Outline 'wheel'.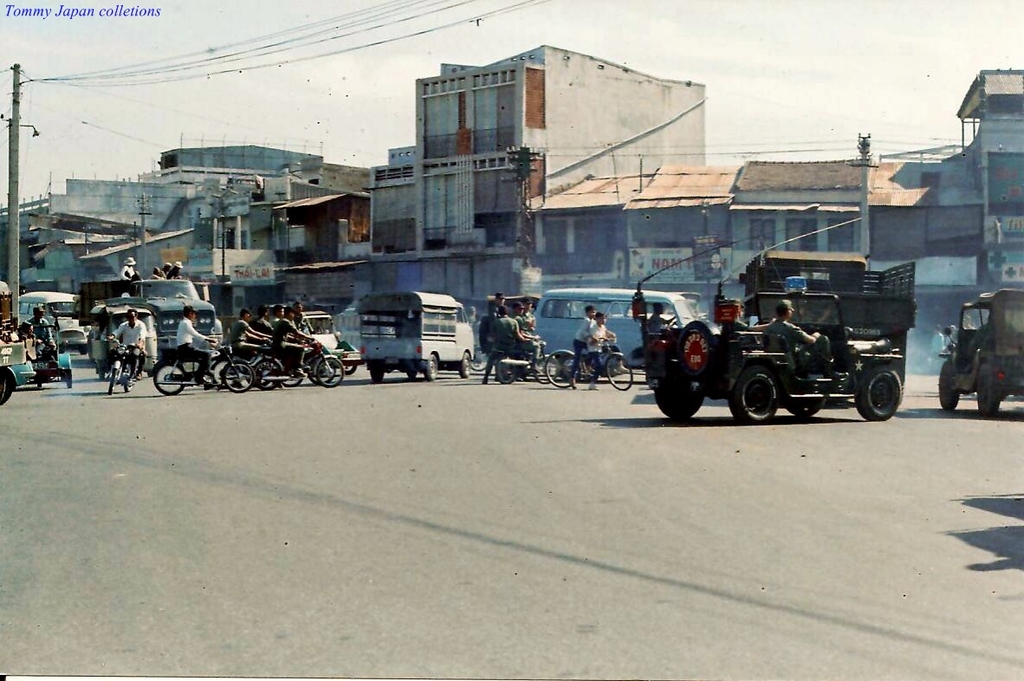
Outline: BBox(312, 361, 335, 382).
